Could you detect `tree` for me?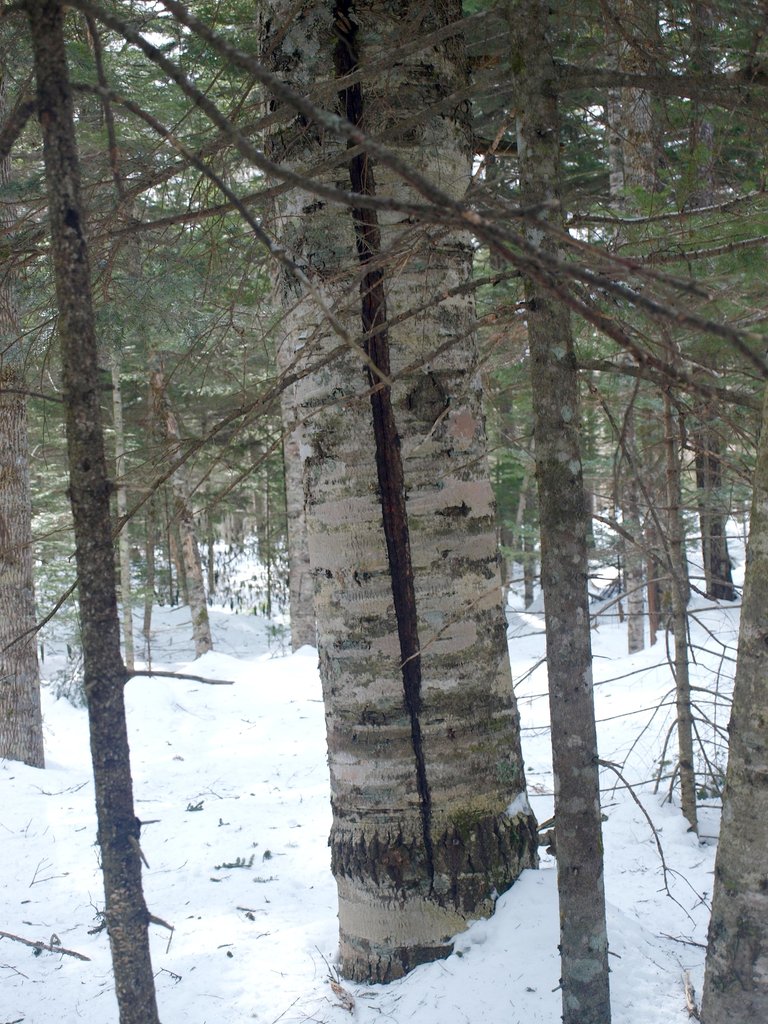
Detection result: [x1=550, y1=4, x2=728, y2=1023].
